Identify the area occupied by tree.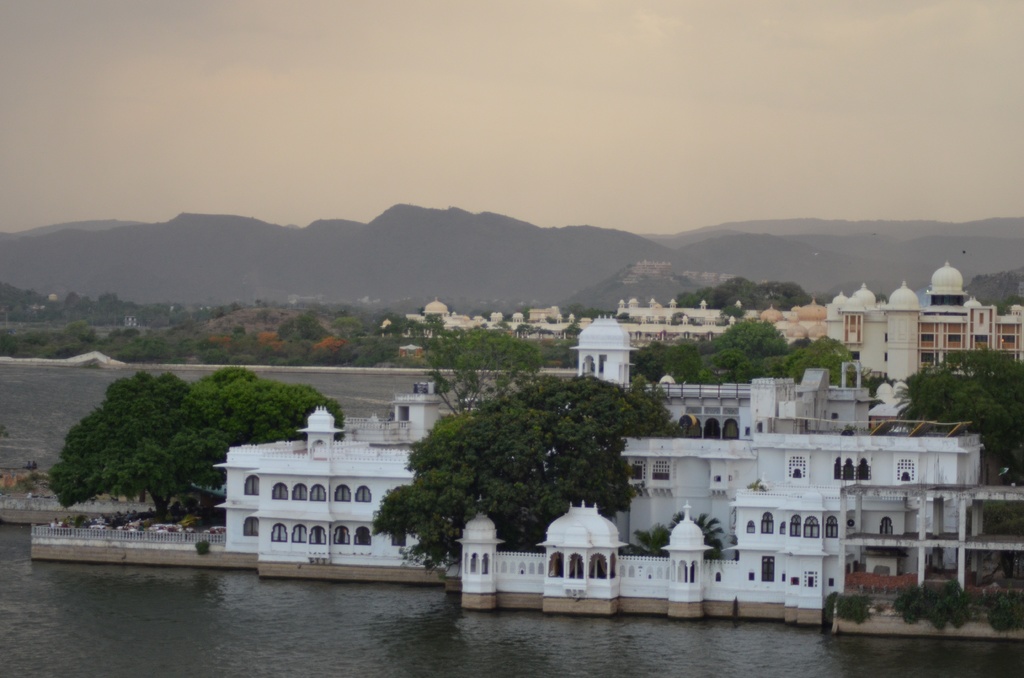
Area: left=676, top=275, right=799, bottom=318.
